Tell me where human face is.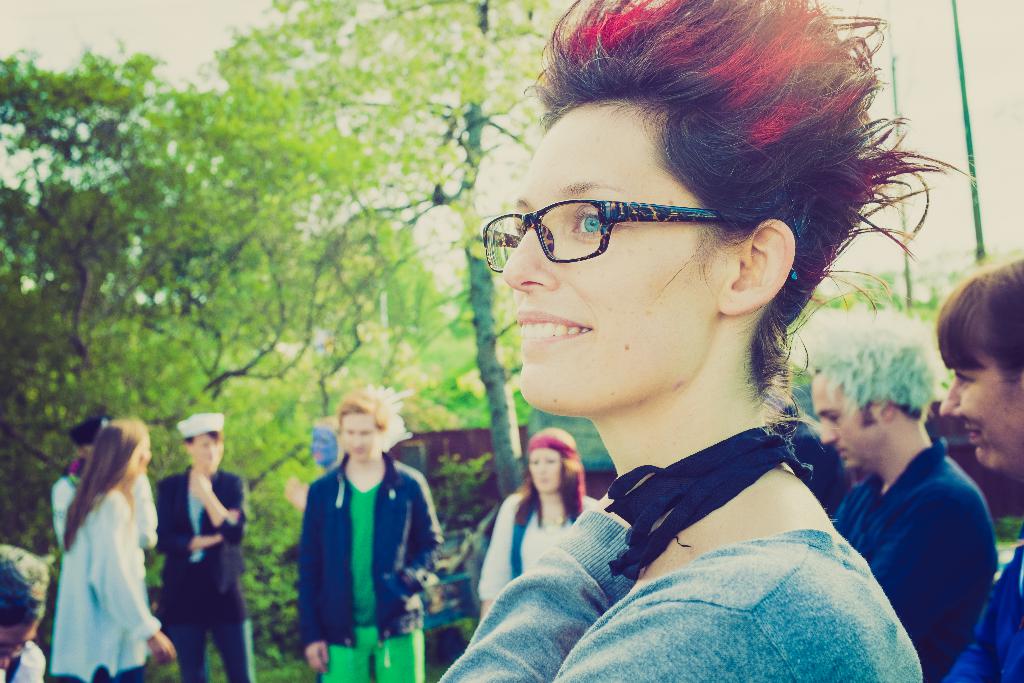
human face is at bbox(527, 447, 566, 495).
